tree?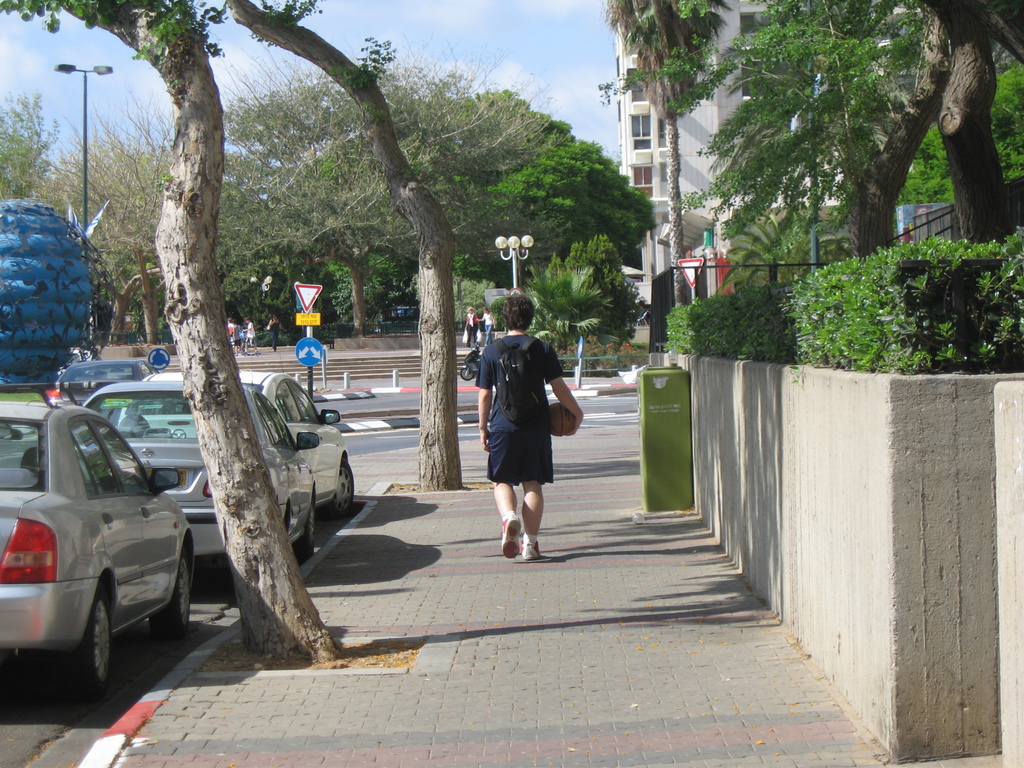
{"x1": 211, "y1": 0, "x2": 495, "y2": 494}
